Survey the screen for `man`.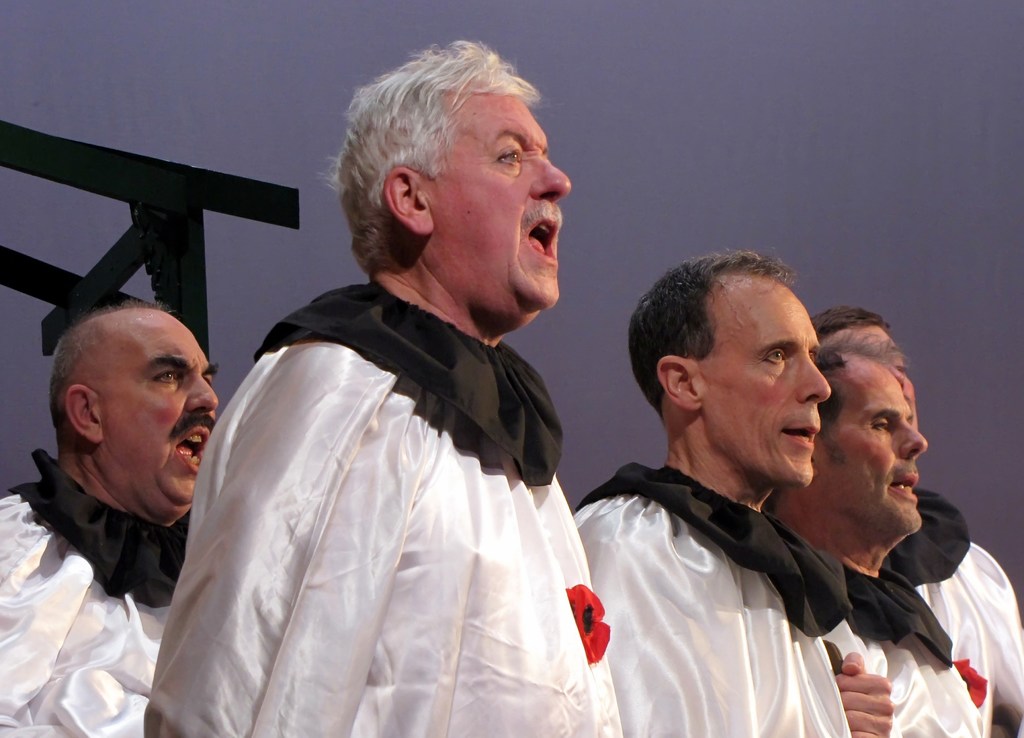
Survey found: [x1=0, y1=303, x2=218, y2=737].
